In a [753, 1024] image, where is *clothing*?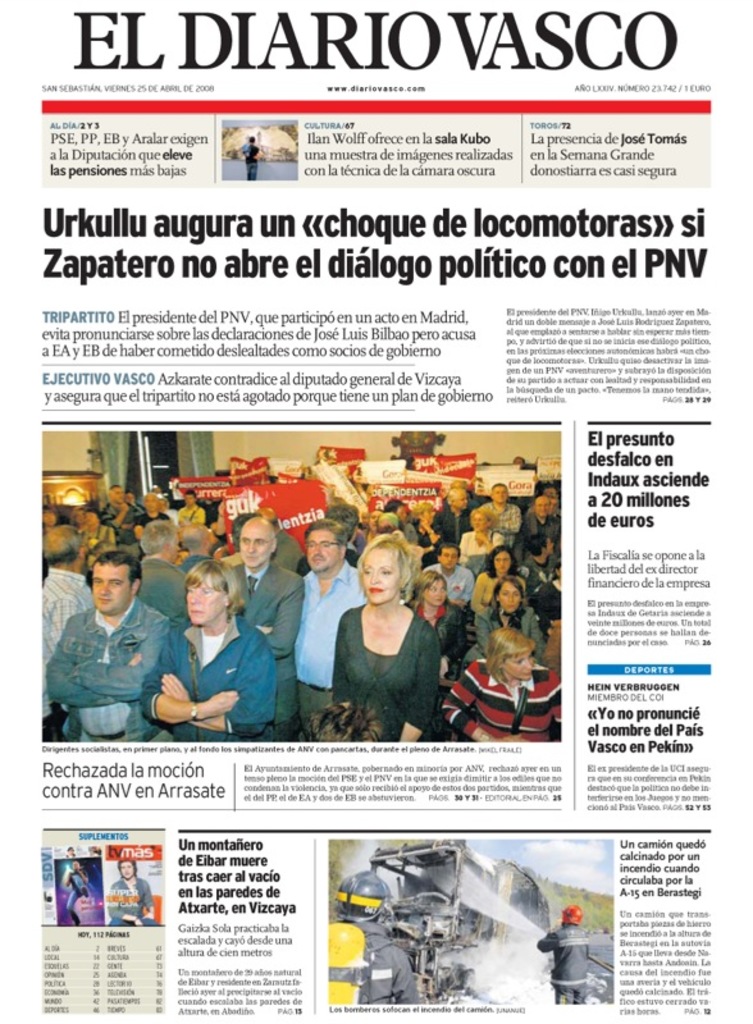
bbox=[420, 557, 476, 604].
